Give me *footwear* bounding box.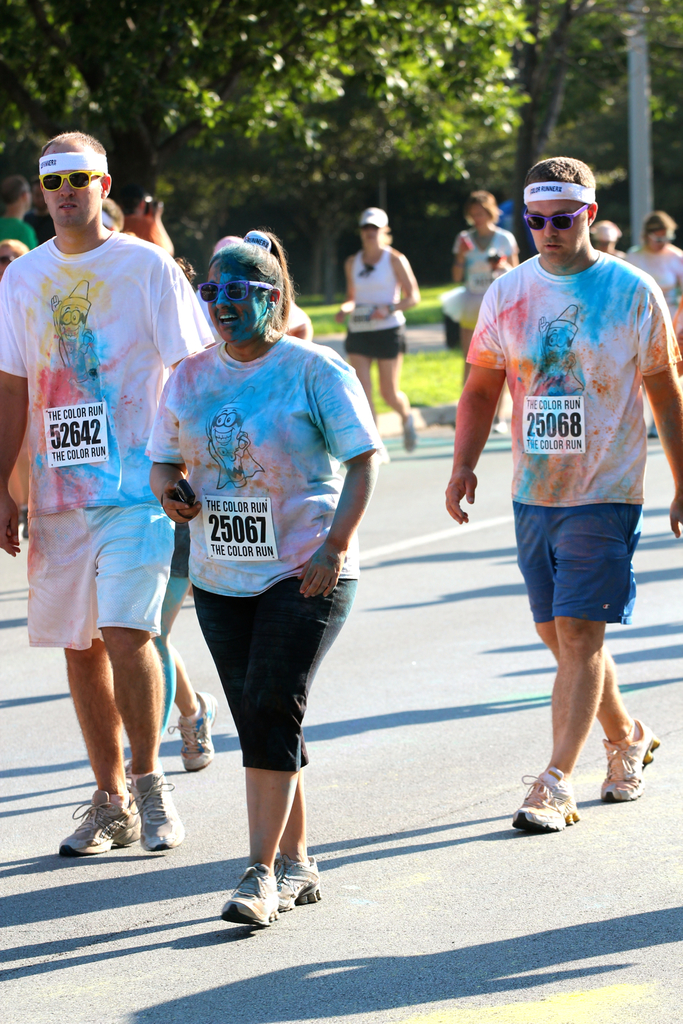
l=401, t=417, r=418, b=454.
